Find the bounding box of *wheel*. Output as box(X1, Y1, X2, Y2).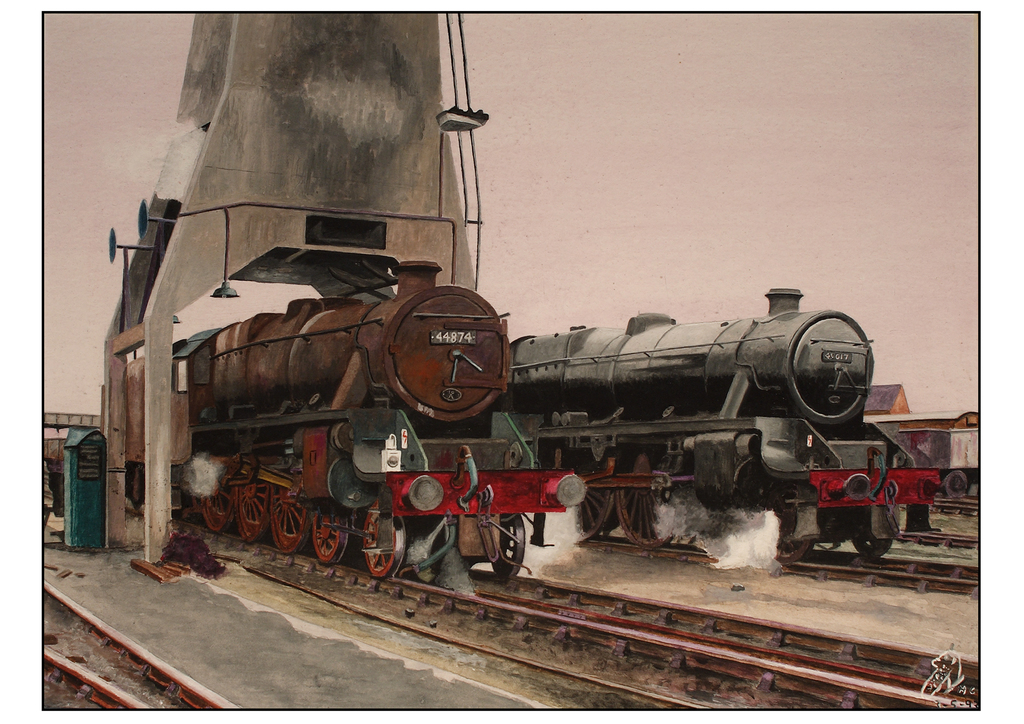
box(580, 467, 612, 540).
